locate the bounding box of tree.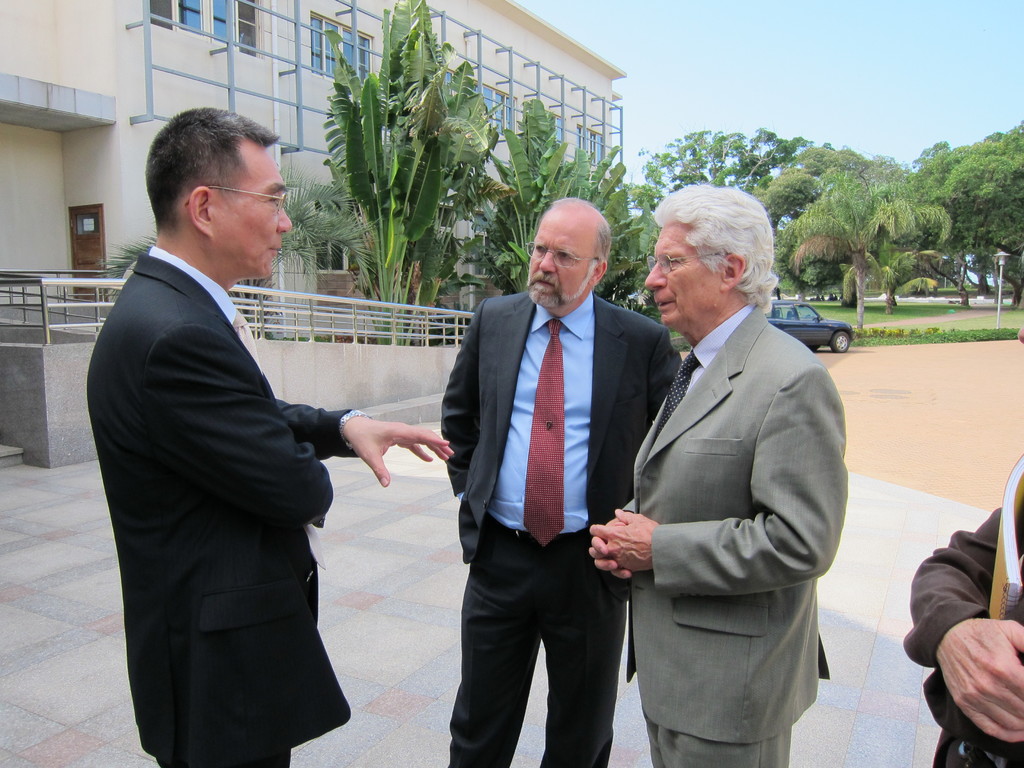
Bounding box: pyautogui.locateOnScreen(769, 168, 952, 330).
